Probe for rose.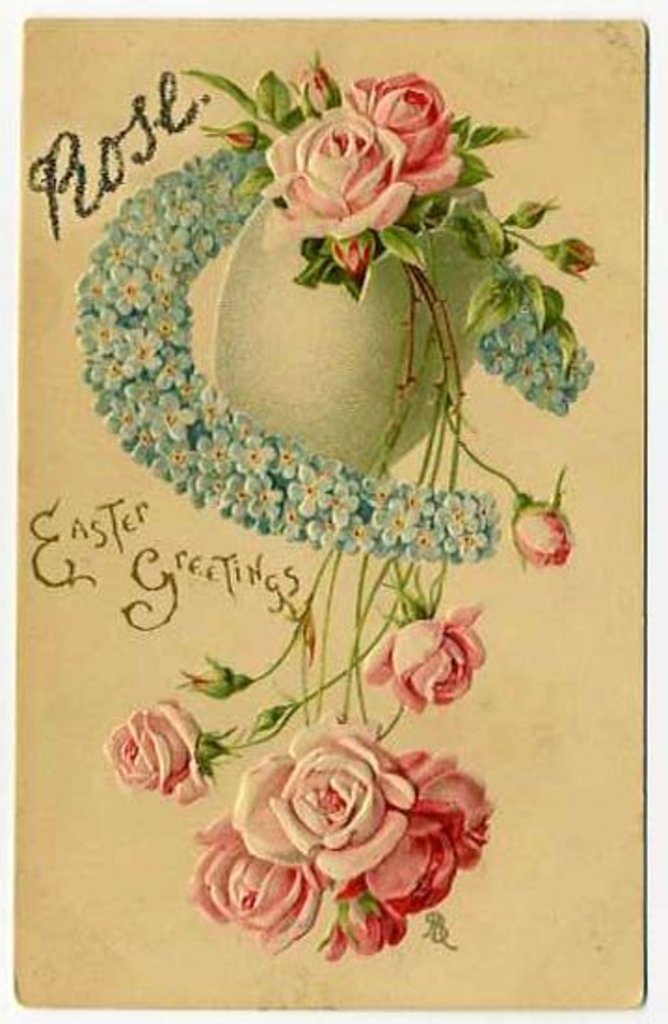
Probe result: locate(558, 236, 595, 272).
